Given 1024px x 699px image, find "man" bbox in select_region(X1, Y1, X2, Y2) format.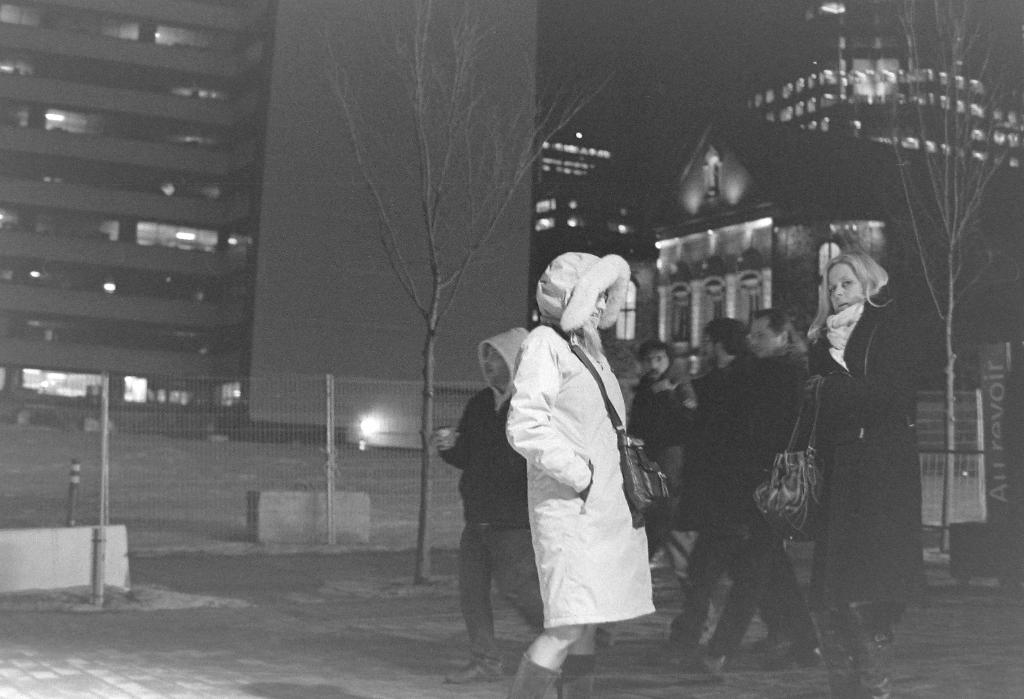
select_region(429, 325, 544, 689).
